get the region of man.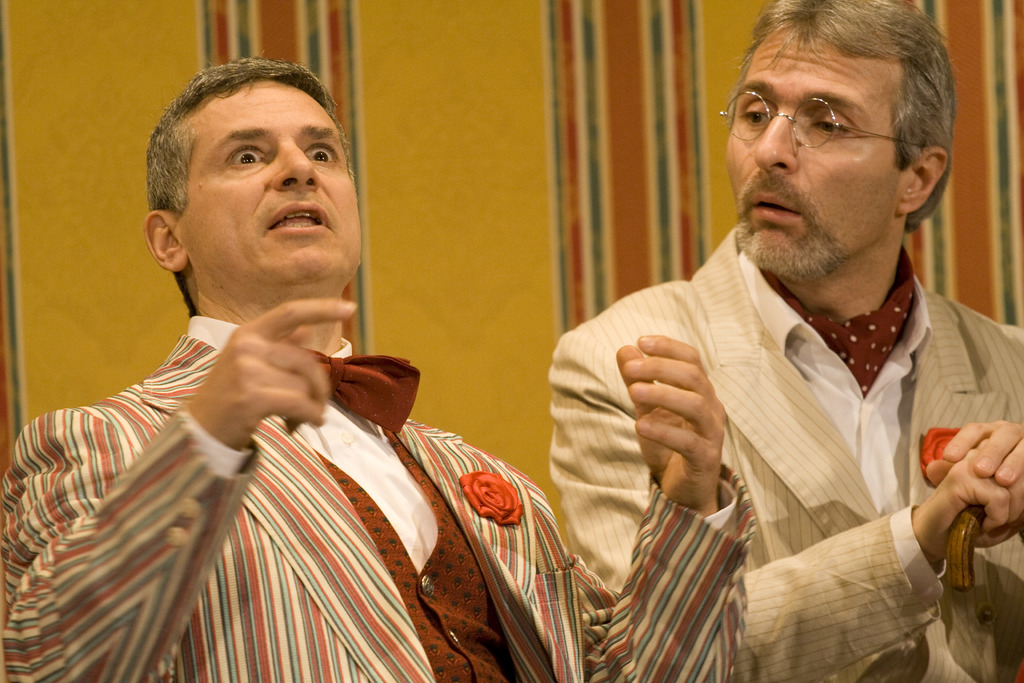
crop(547, 0, 1023, 682).
